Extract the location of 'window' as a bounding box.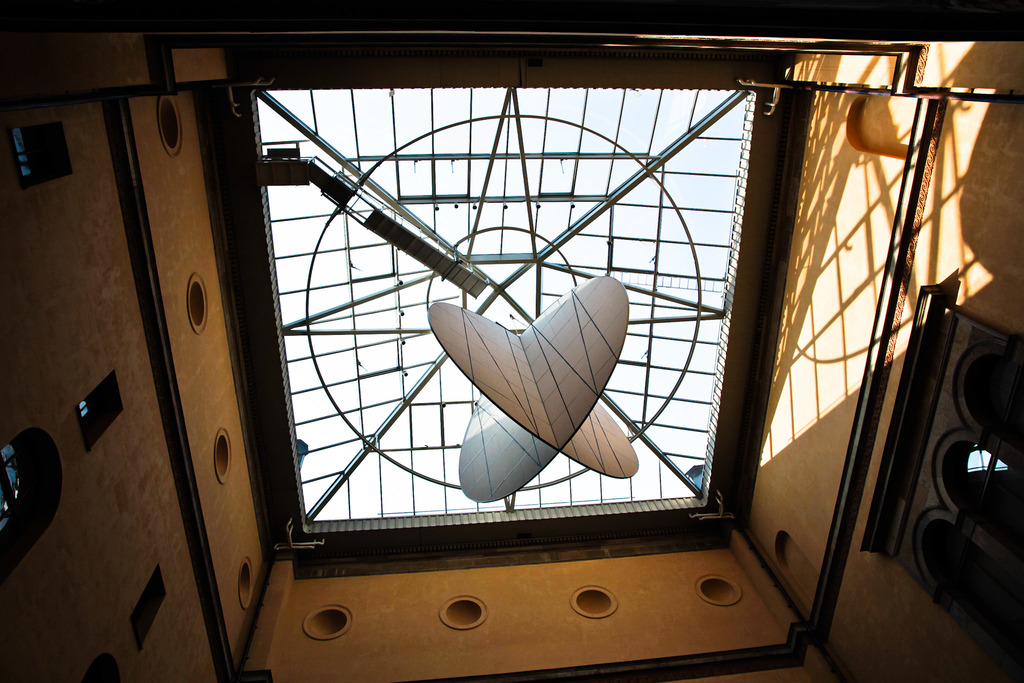
[x1=0, y1=425, x2=65, y2=577].
